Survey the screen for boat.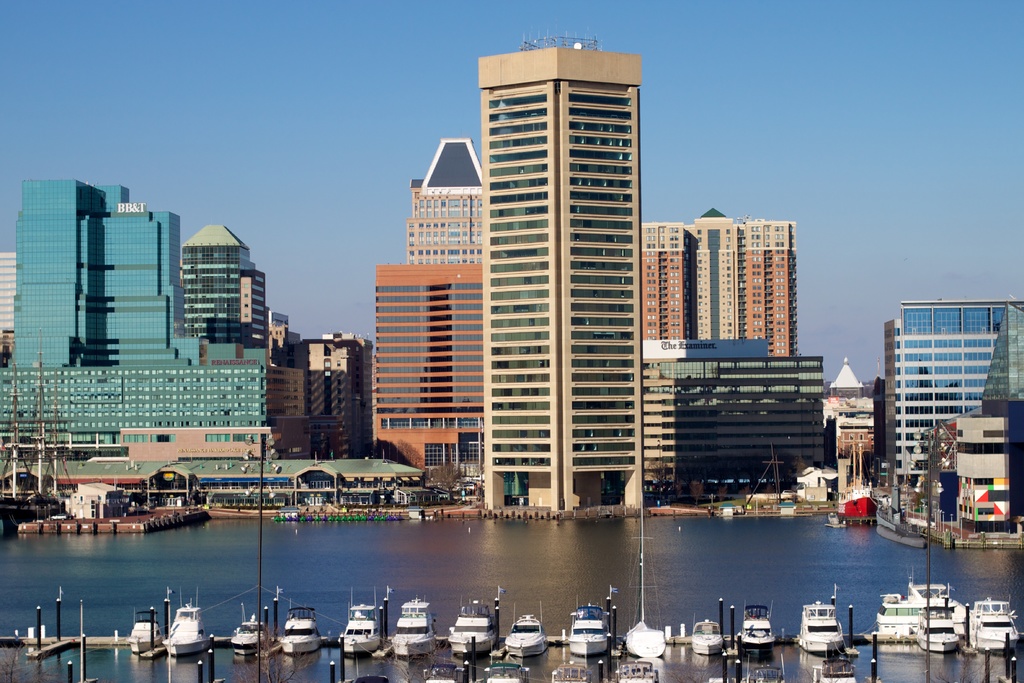
Survey found: box=[625, 616, 664, 662].
